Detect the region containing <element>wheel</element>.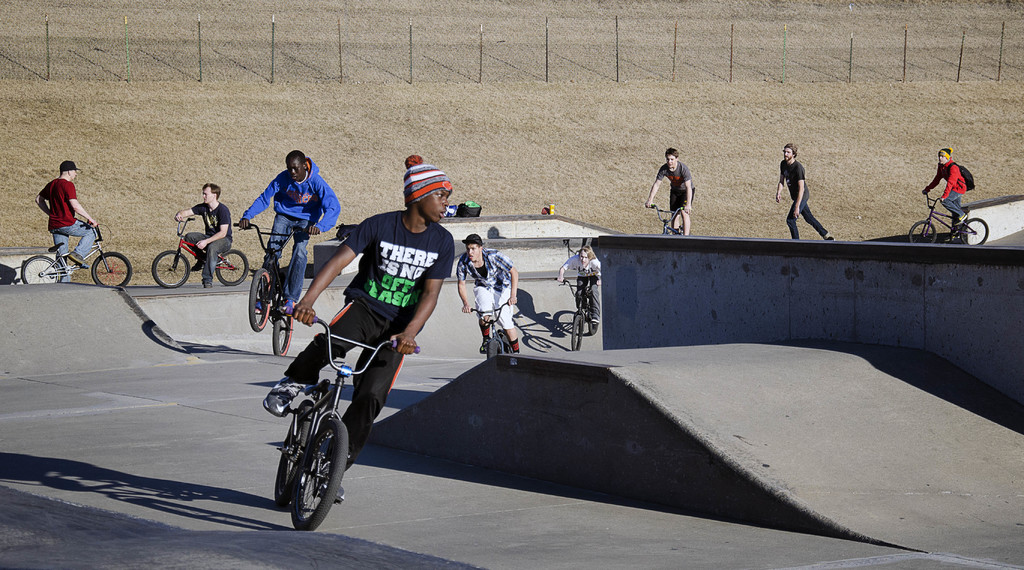
571:316:581:352.
